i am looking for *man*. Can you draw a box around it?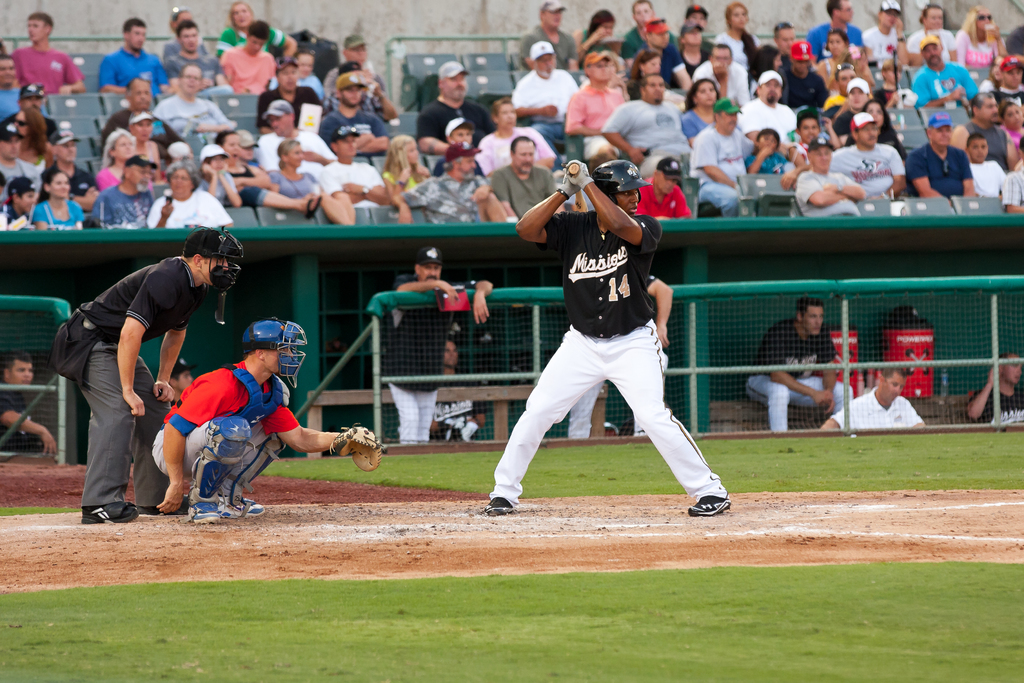
Sure, the bounding box is BBox(252, 101, 340, 178).
